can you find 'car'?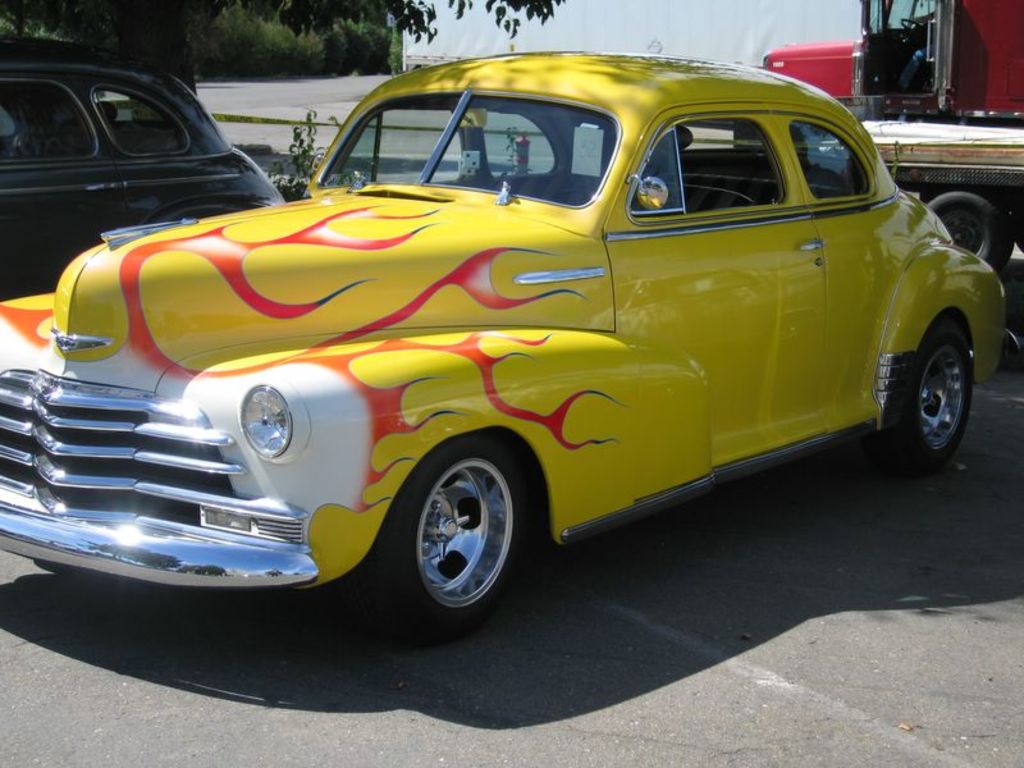
Yes, bounding box: box(0, 40, 287, 306).
